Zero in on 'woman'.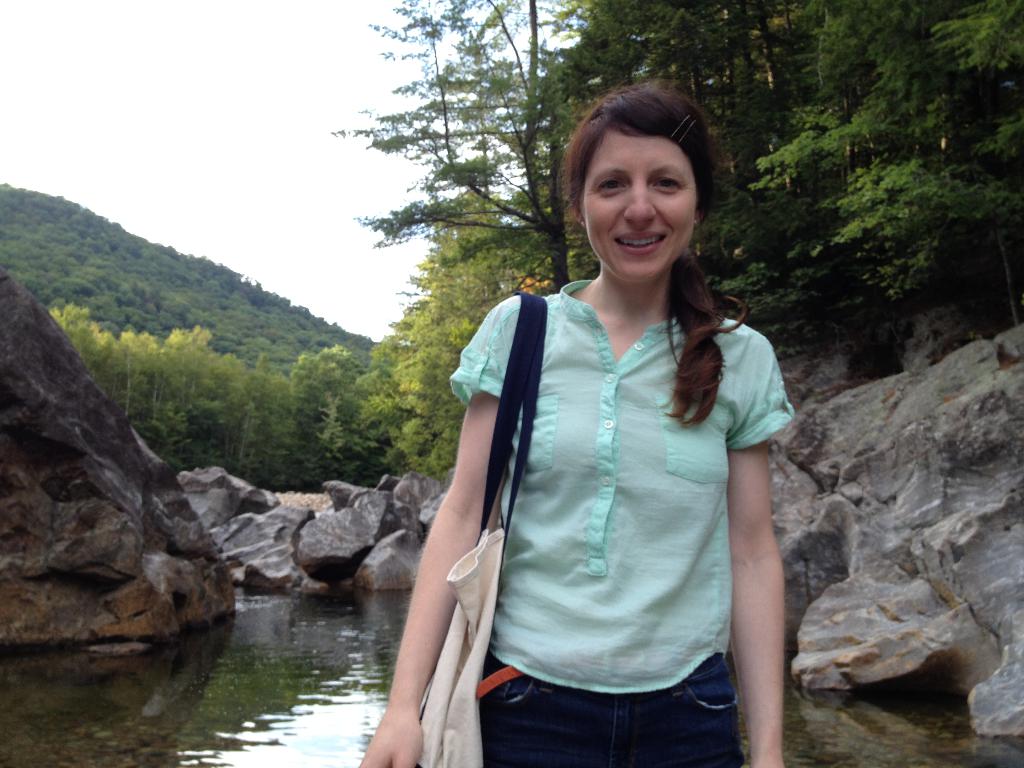
Zeroed in: pyautogui.locateOnScreen(410, 88, 812, 761).
